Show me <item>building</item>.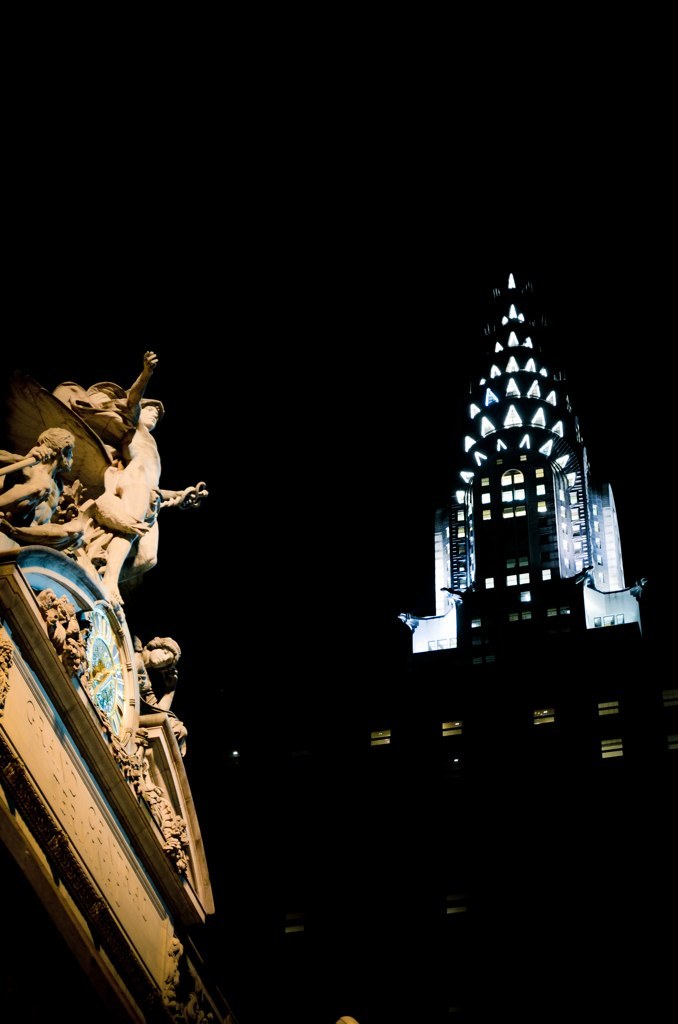
<item>building</item> is here: pyautogui.locateOnScreen(351, 270, 675, 777).
